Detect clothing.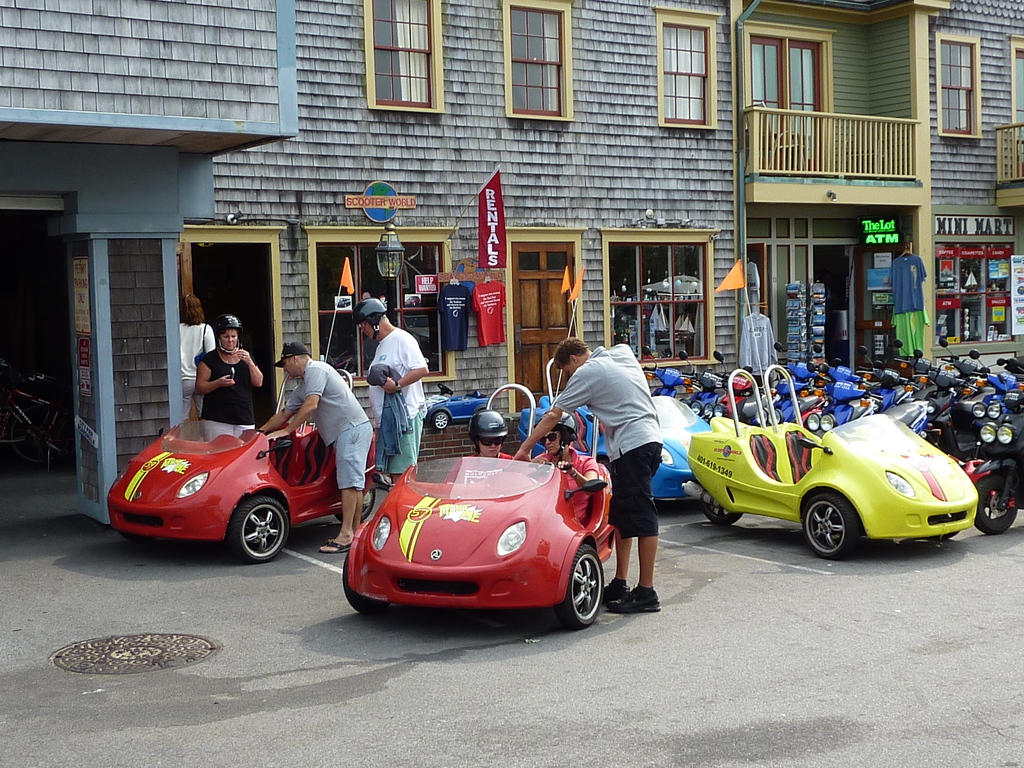
Detected at bbox(740, 307, 779, 375).
